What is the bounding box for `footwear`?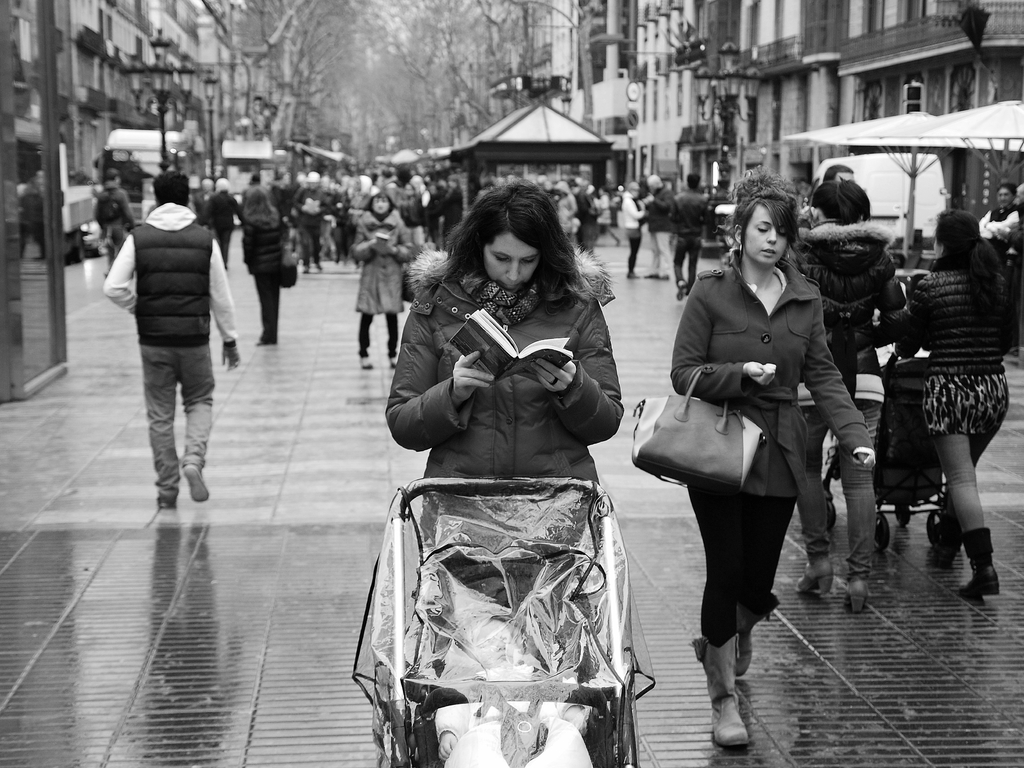
pyautogui.locateOnScreen(358, 351, 370, 367).
